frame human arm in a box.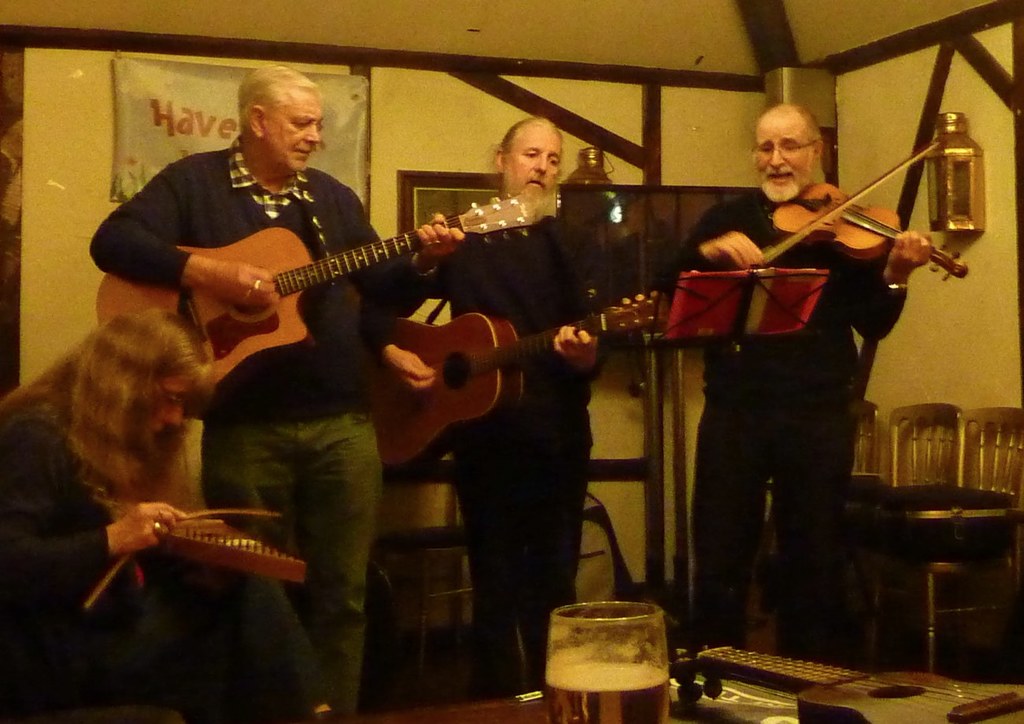
detection(383, 333, 441, 397).
